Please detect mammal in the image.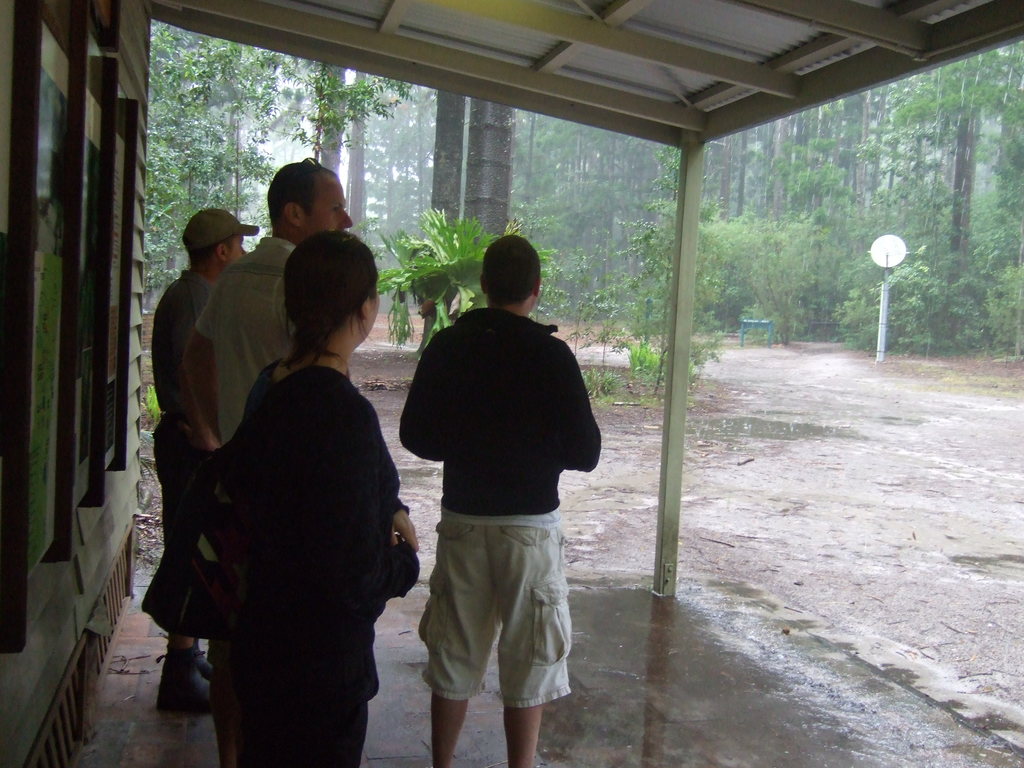
150:209:255:713.
